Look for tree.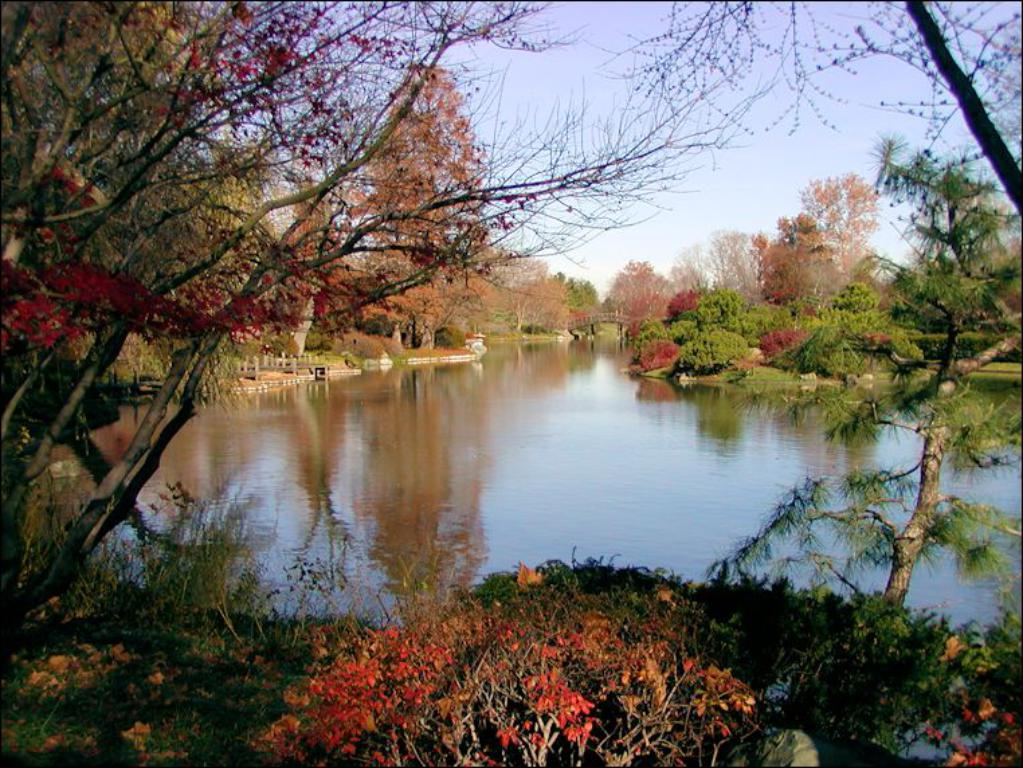
Found: 754:115:1004:669.
